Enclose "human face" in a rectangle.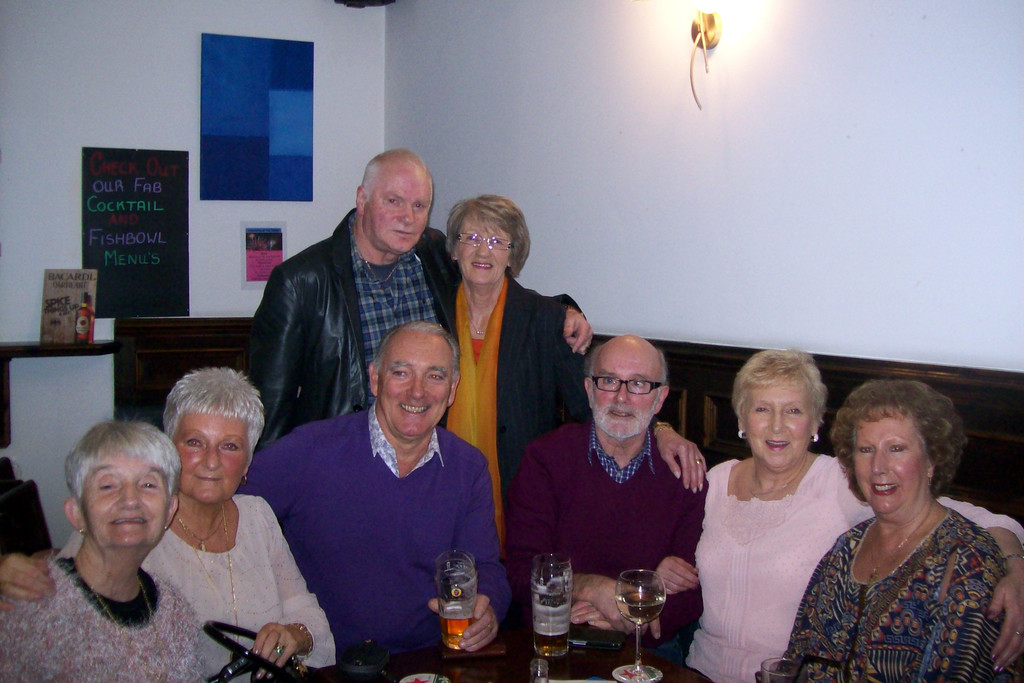
[587, 348, 663, 438].
